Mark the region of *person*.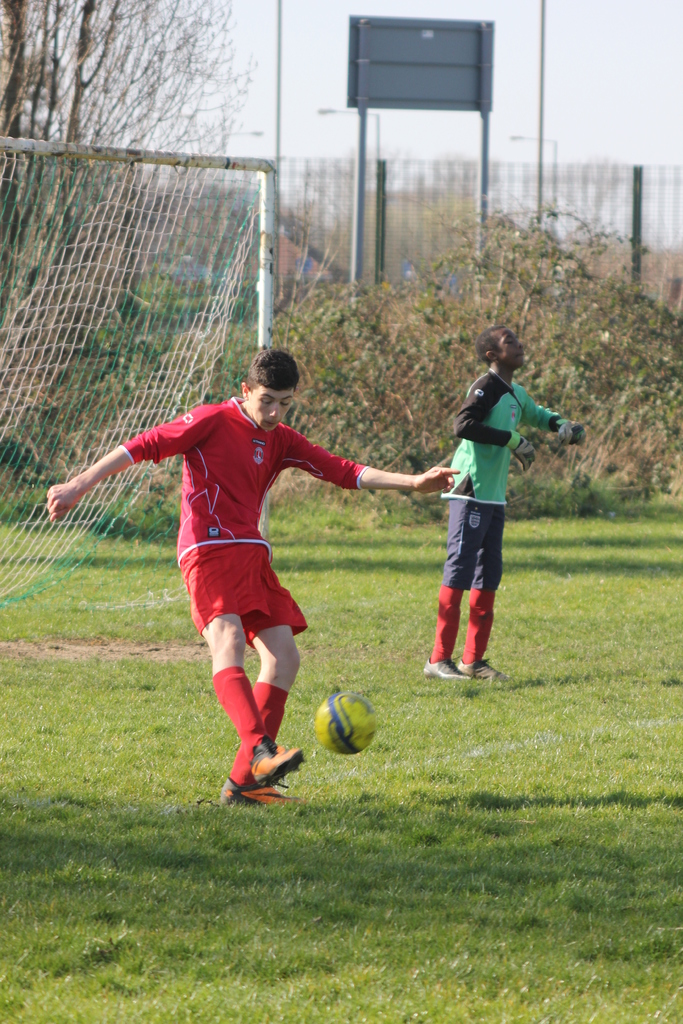
Region: bbox(131, 241, 224, 326).
